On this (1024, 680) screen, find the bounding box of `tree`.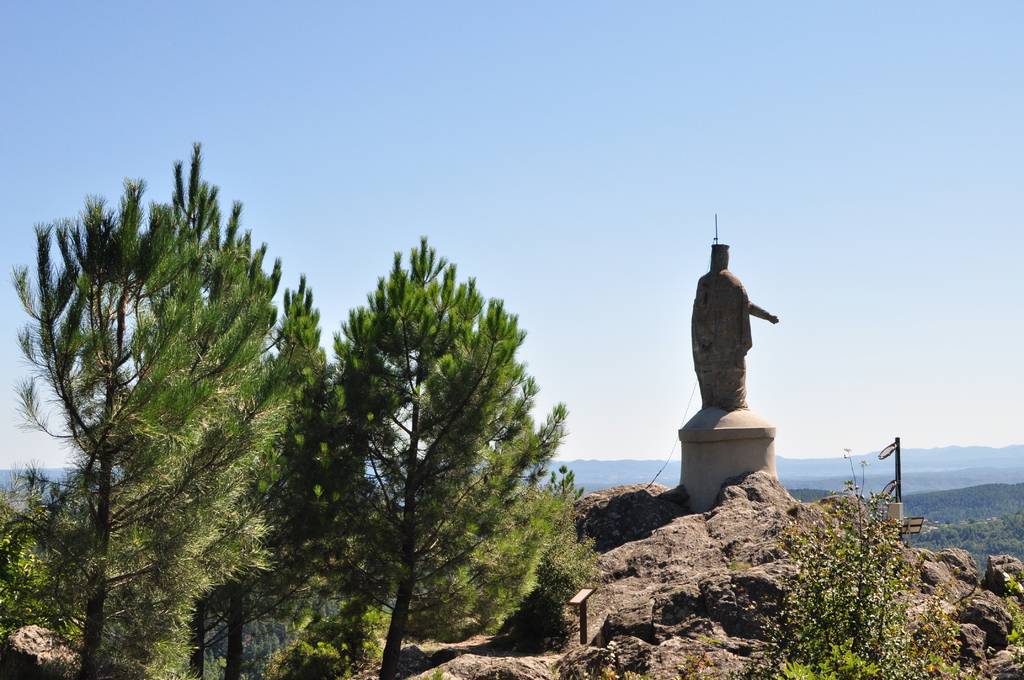
Bounding box: (left=238, top=235, right=572, bottom=679).
